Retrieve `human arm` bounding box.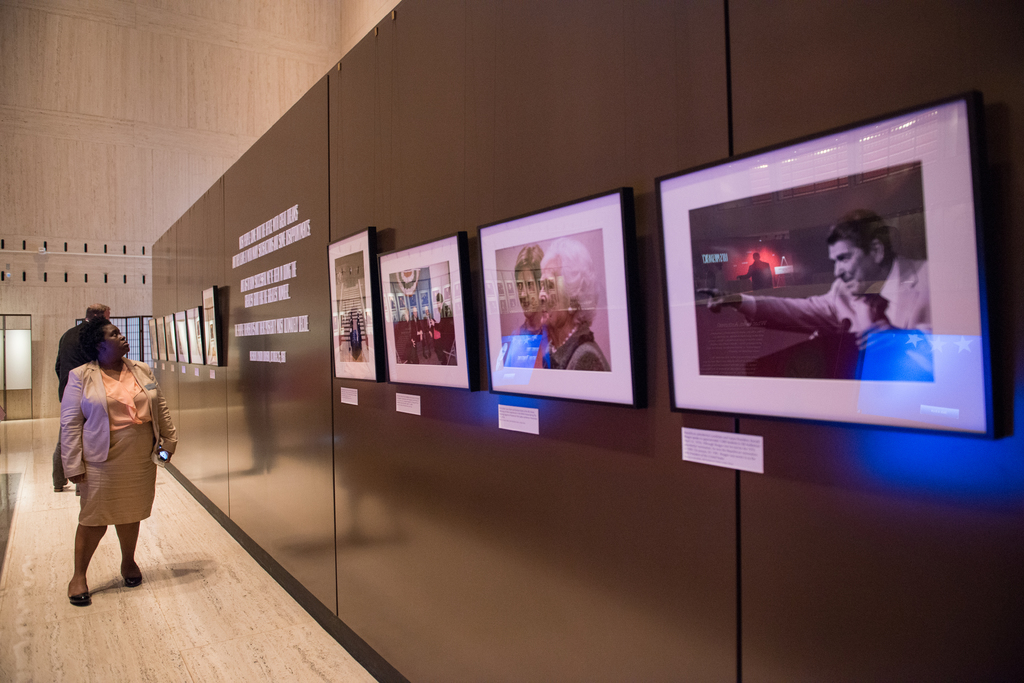
Bounding box: bbox(149, 356, 190, 457).
